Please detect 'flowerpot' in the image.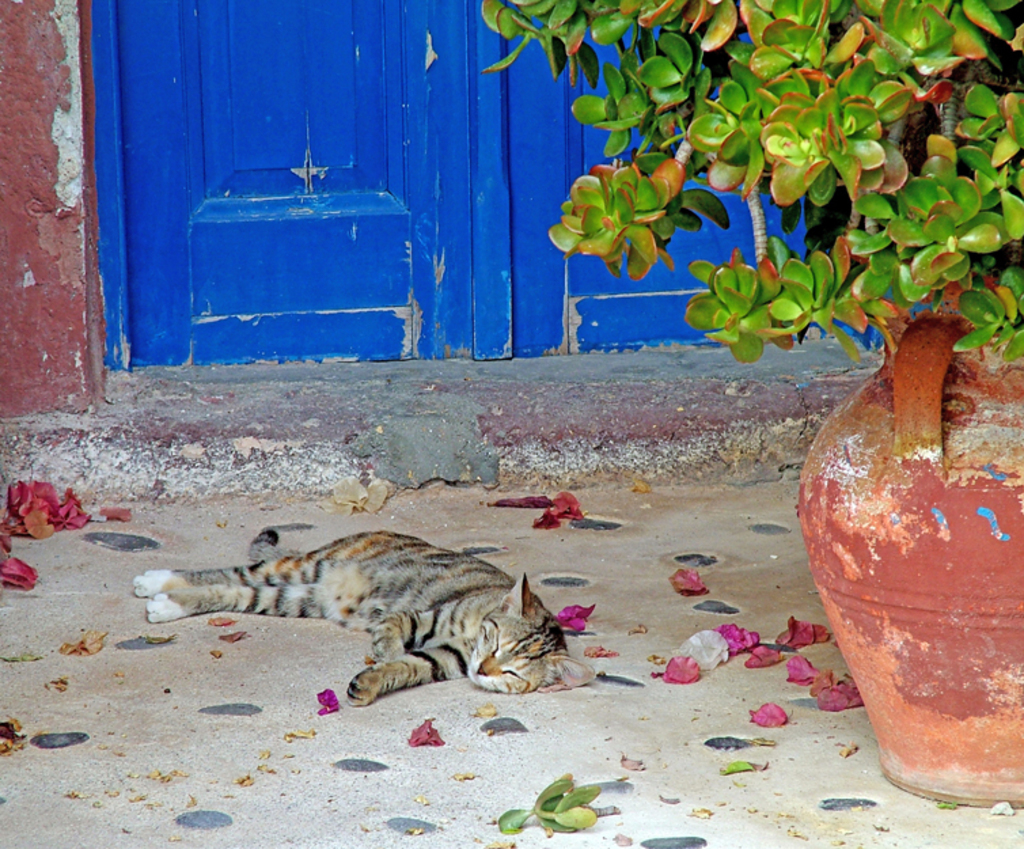
(x1=801, y1=304, x2=1023, y2=814).
